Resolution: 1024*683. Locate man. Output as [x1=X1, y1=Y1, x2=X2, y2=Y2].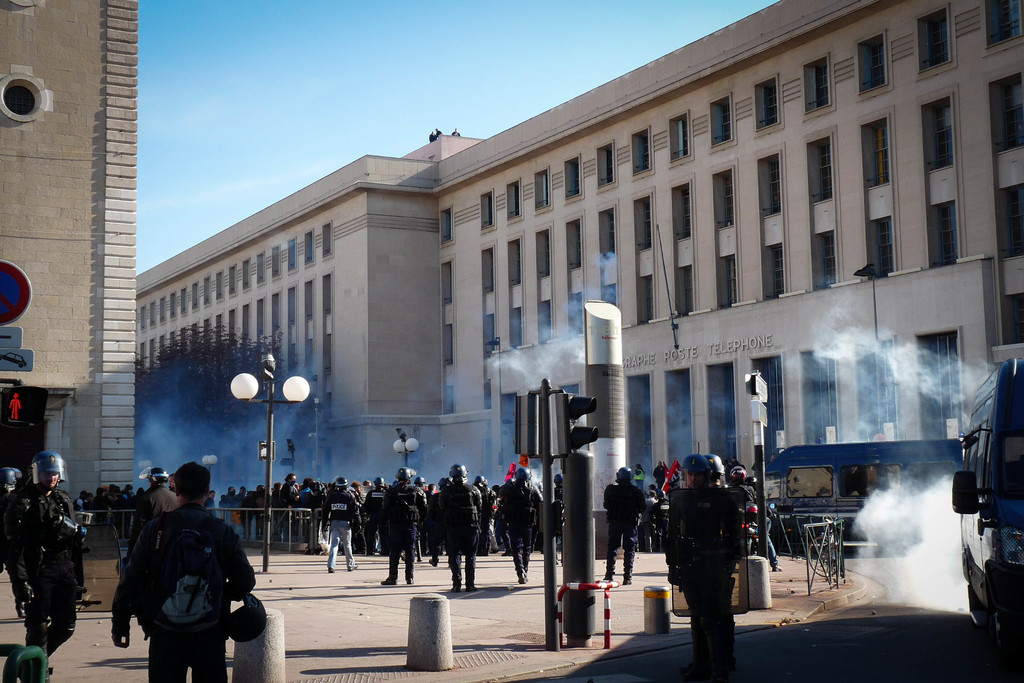
[x1=6, y1=447, x2=87, y2=682].
